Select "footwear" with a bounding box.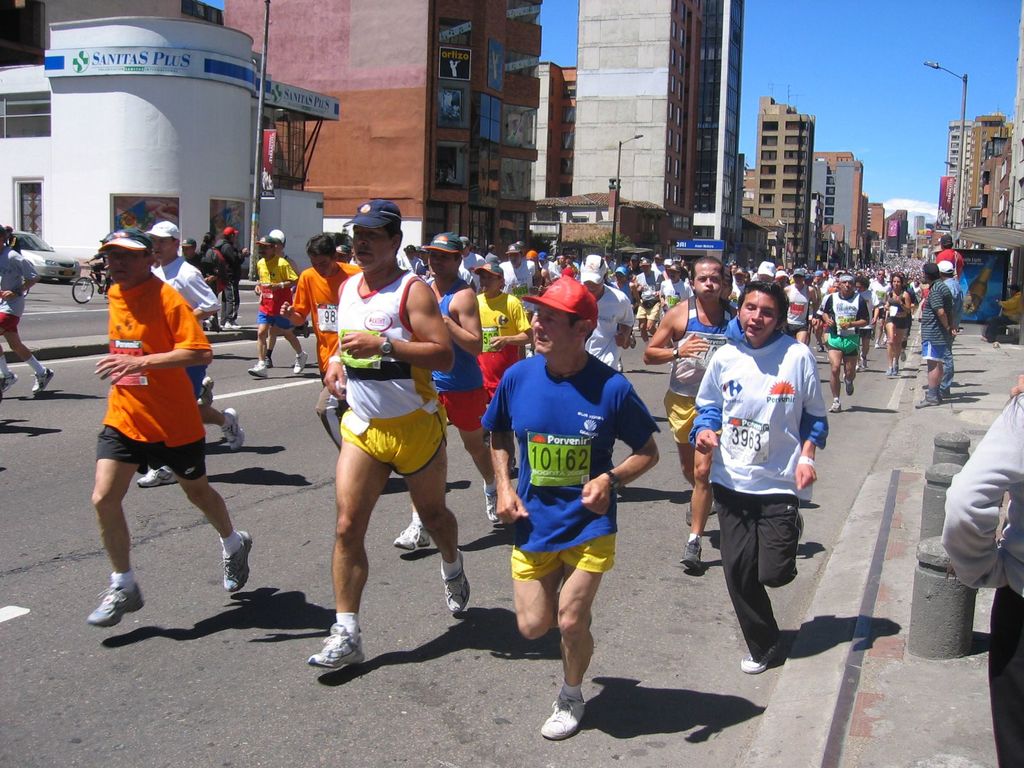
(687, 492, 717, 522).
